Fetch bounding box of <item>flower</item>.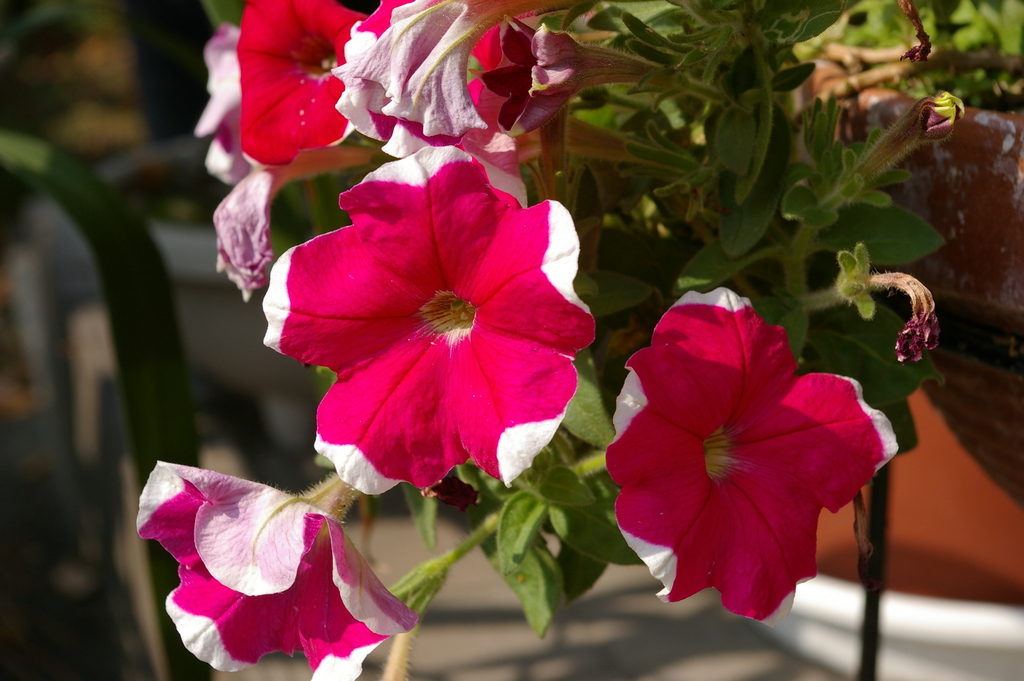
Bbox: 601/282/896/627.
